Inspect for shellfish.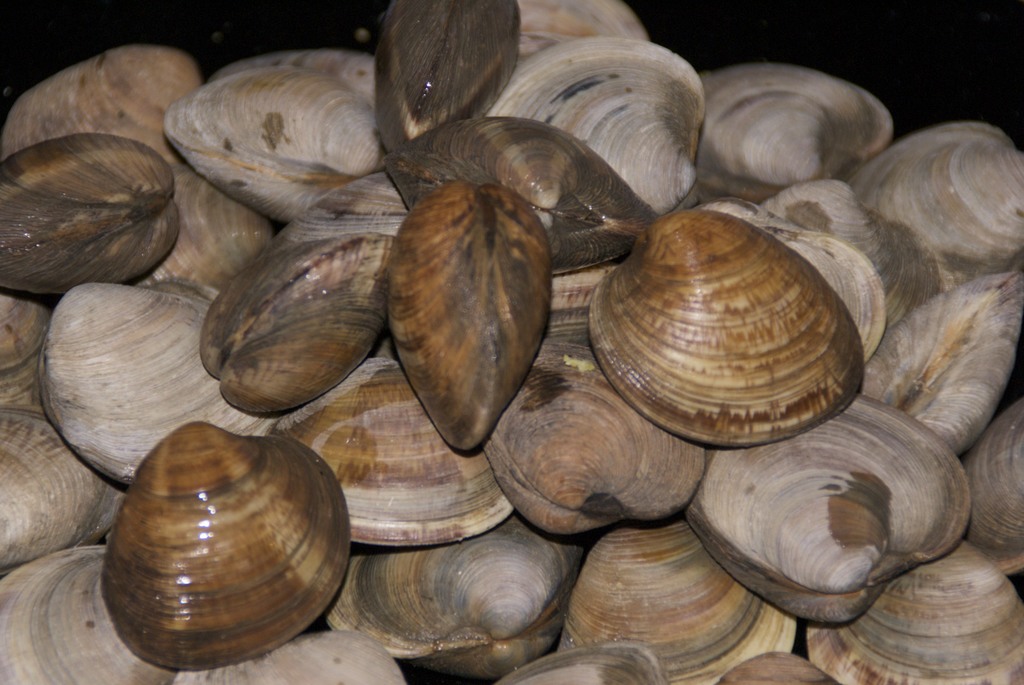
Inspection: Rect(88, 417, 359, 675).
